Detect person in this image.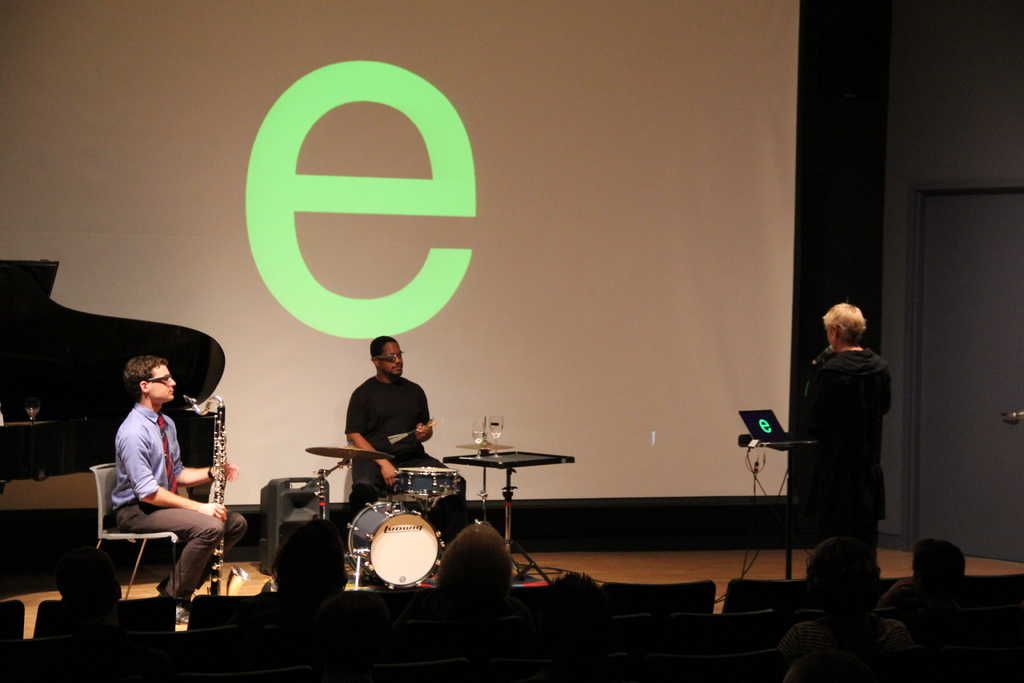
Detection: [x1=780, y1=529, x2=912, y2=666].
